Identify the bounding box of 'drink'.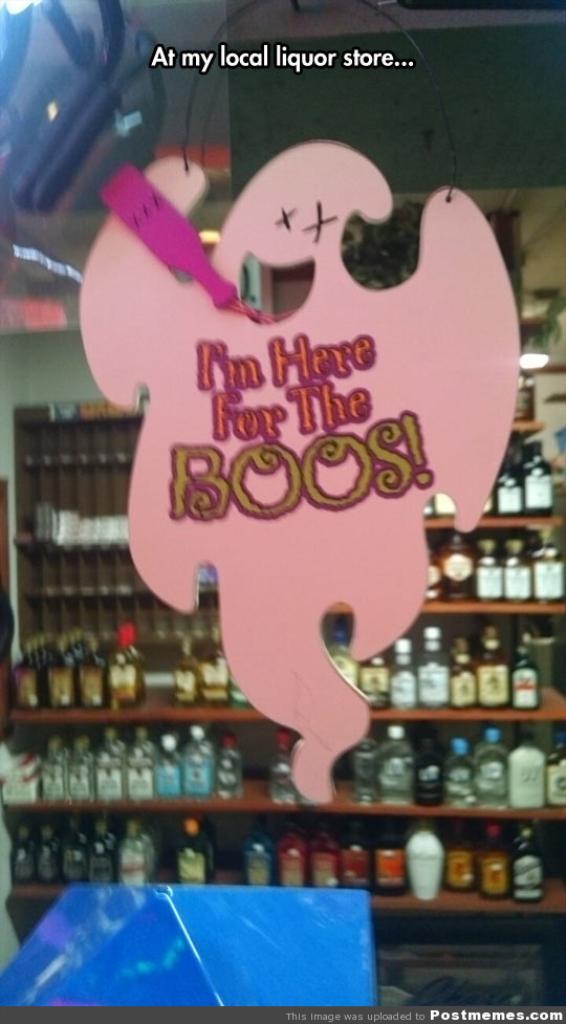
530 547 565 600.
